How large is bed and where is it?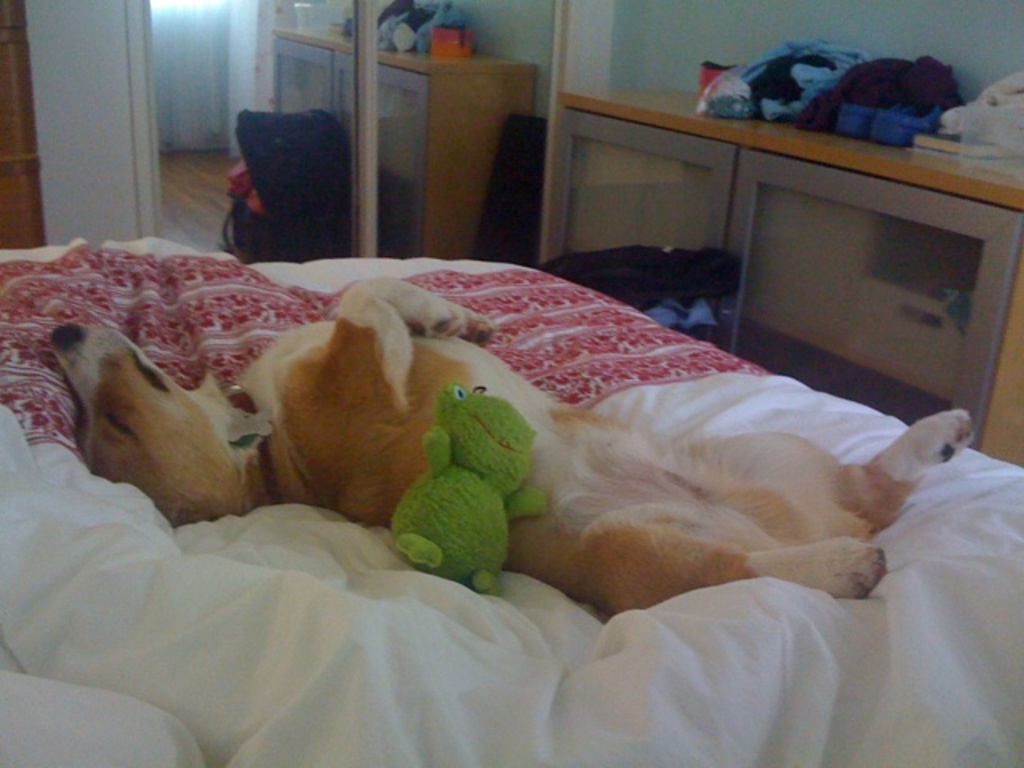
Bounding box: 0,142,1013,730.
